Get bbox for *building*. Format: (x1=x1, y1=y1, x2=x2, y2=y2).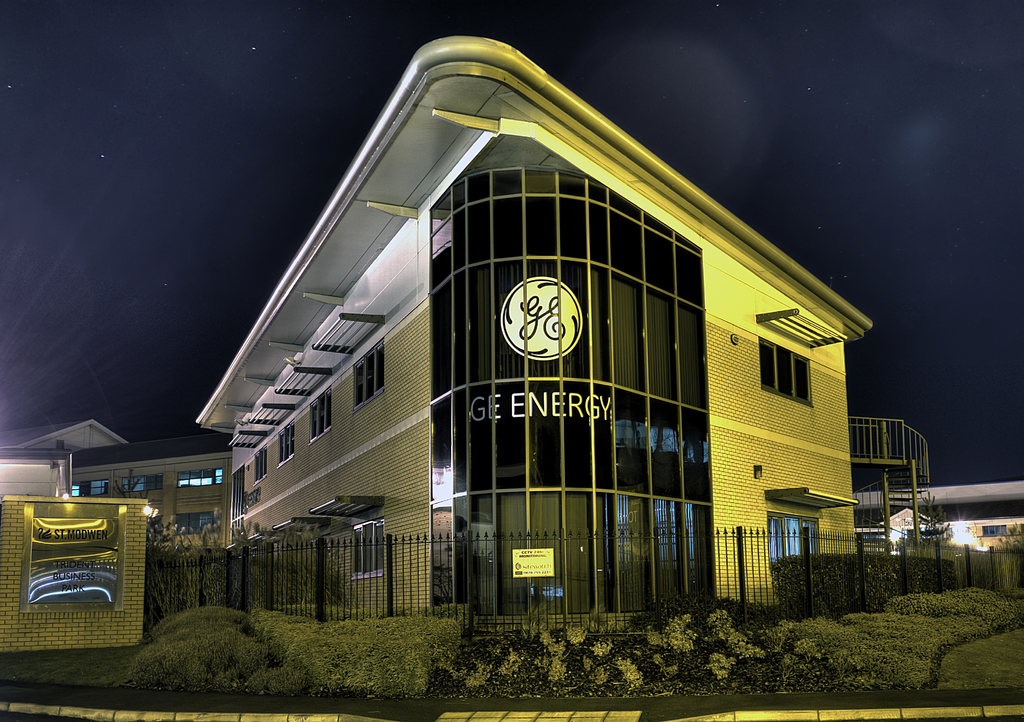
(x1=851, y1=476, x2=1023, y2=551).
